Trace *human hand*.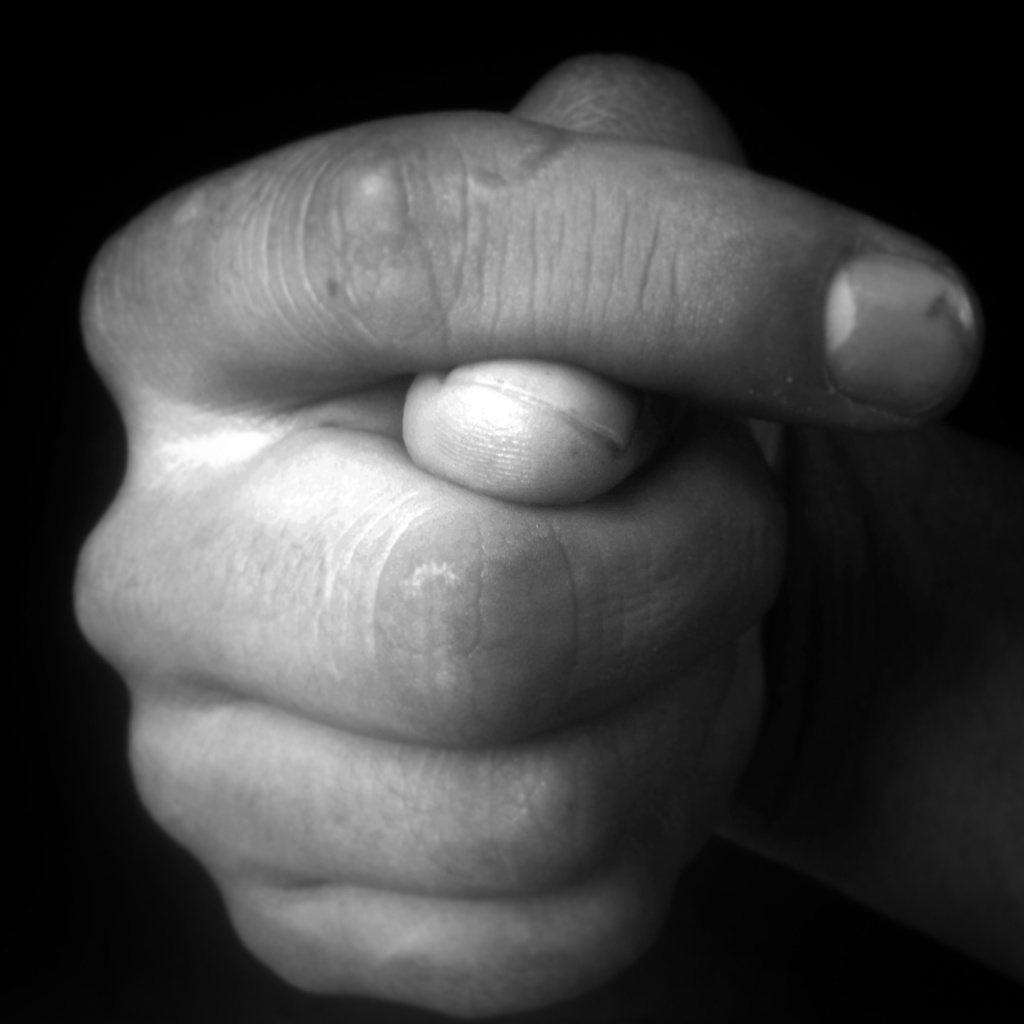
Traced to [63,39,985,1023].
